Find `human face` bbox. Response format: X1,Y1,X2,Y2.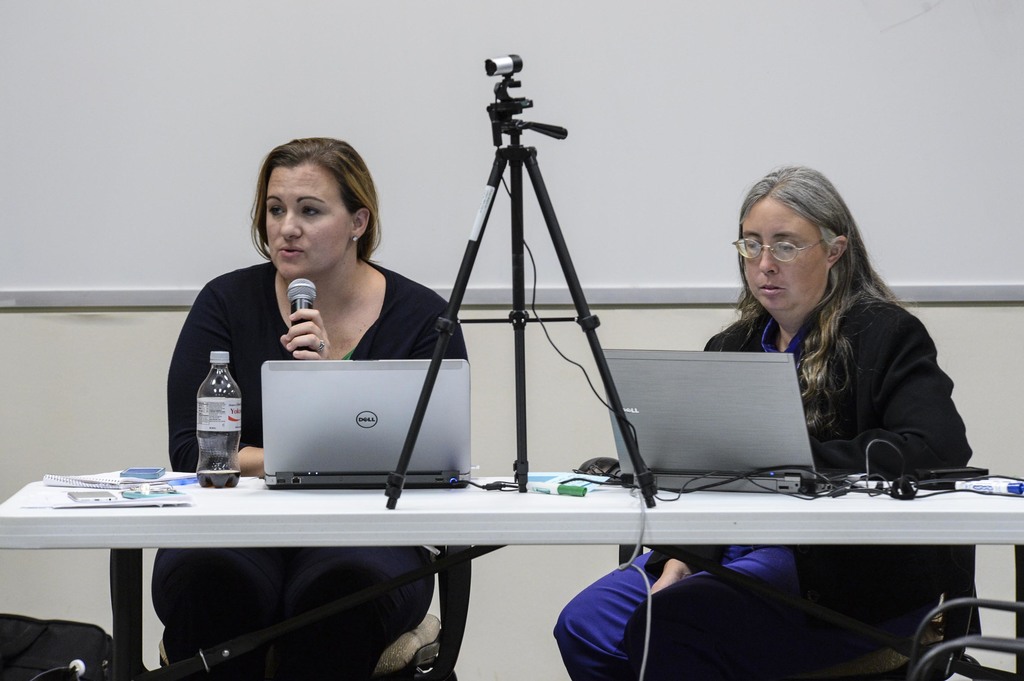
741,198,834,314.
